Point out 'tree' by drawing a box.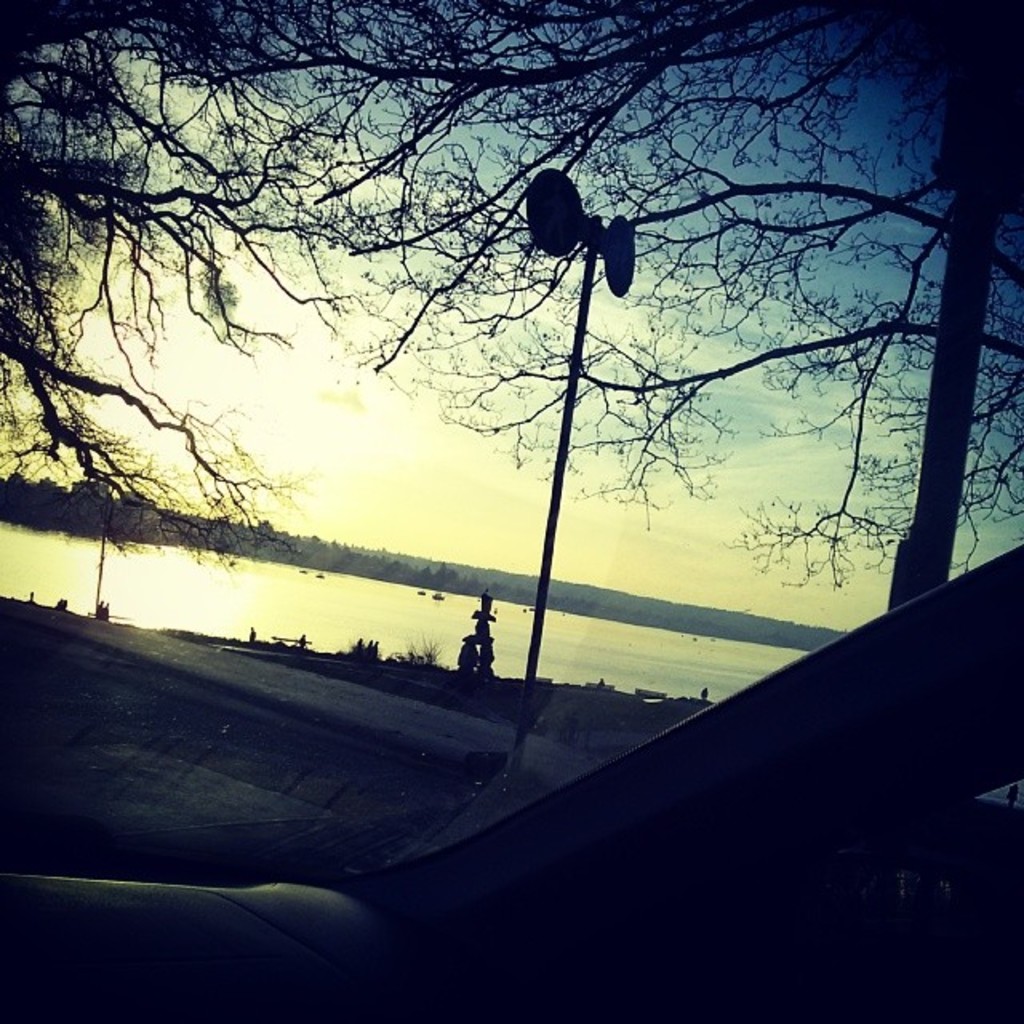
0, 0, 1022, 616.
